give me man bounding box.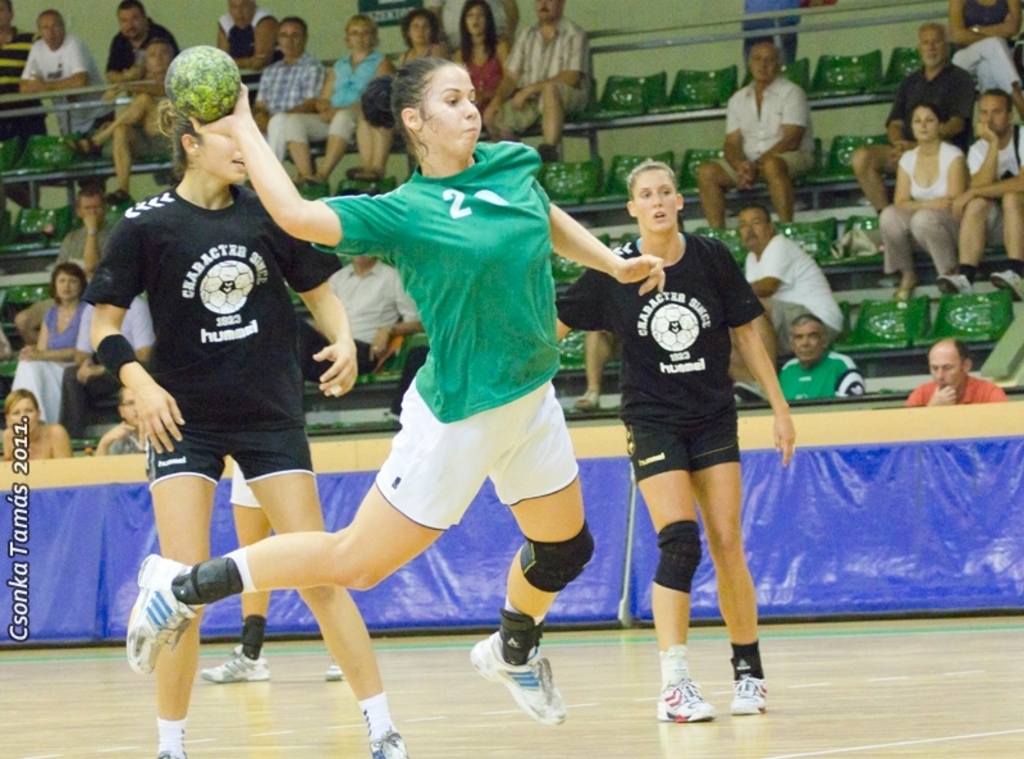
<box>777,303,868,403</box>.
